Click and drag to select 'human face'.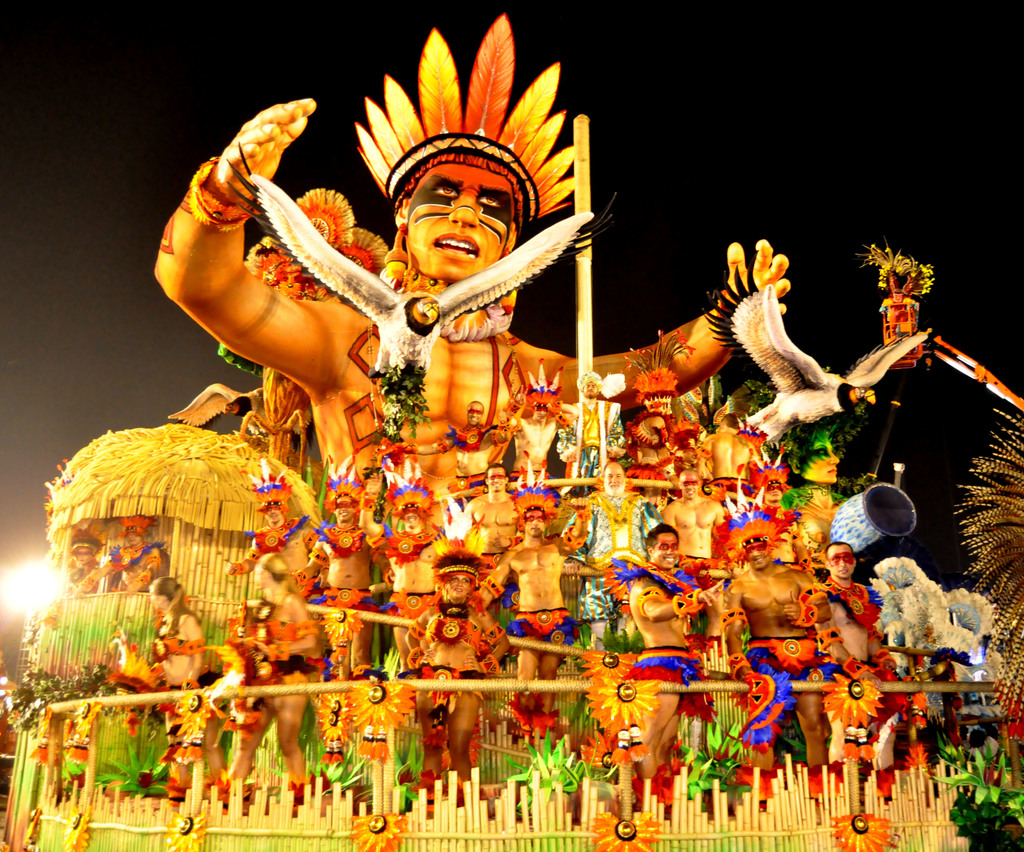
Selection: 605/461/624/492.
